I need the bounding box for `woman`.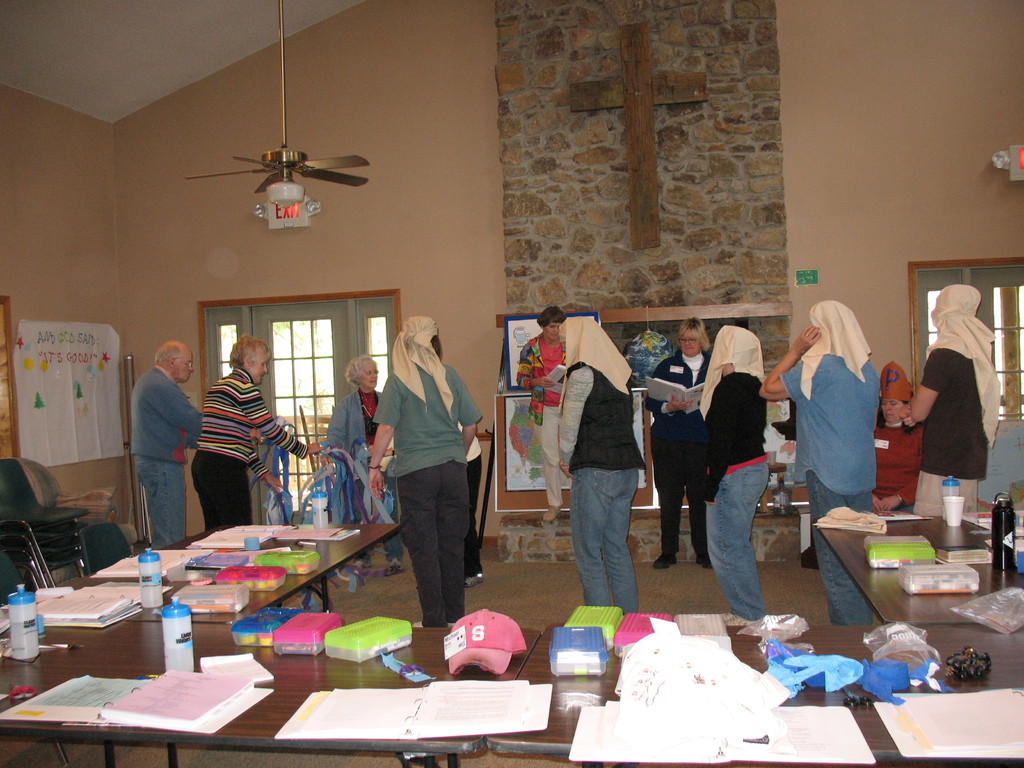
Here it is: [325,356,410,574].
